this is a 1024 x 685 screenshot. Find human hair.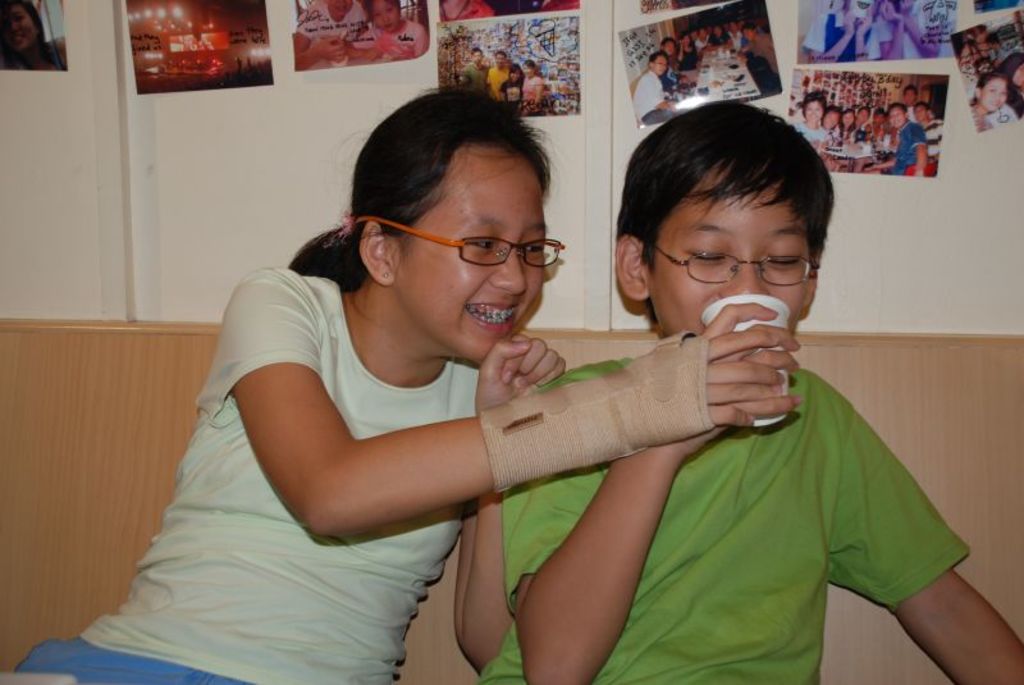
Bounding box: Rect(800, 90, 826, 110).
